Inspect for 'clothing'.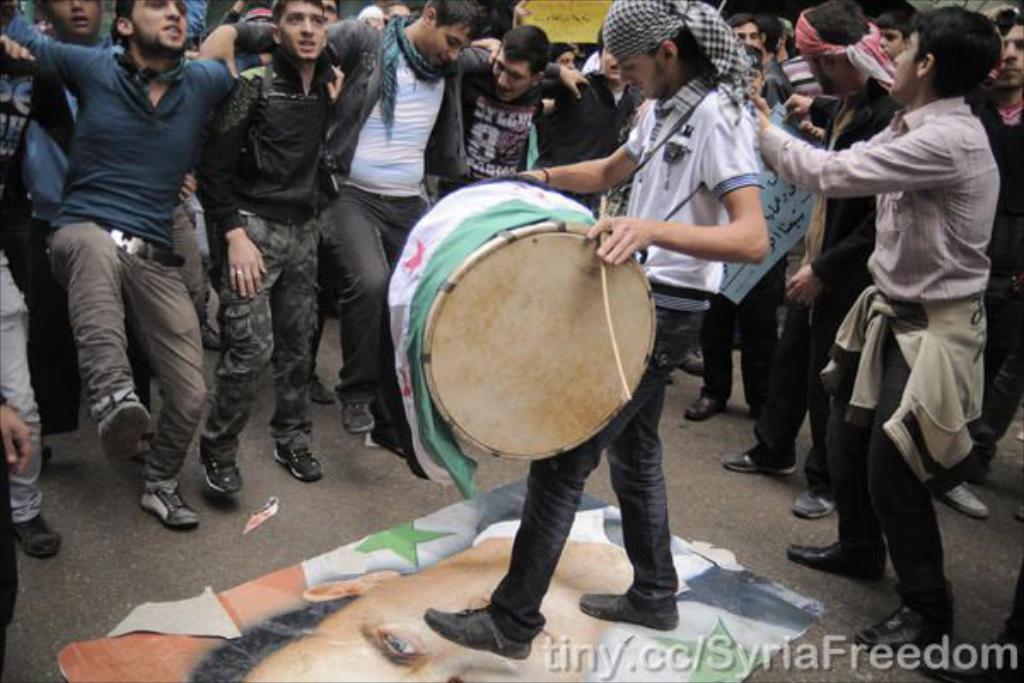
Inspection: left=732, top=67, right=920, bottom=492.
